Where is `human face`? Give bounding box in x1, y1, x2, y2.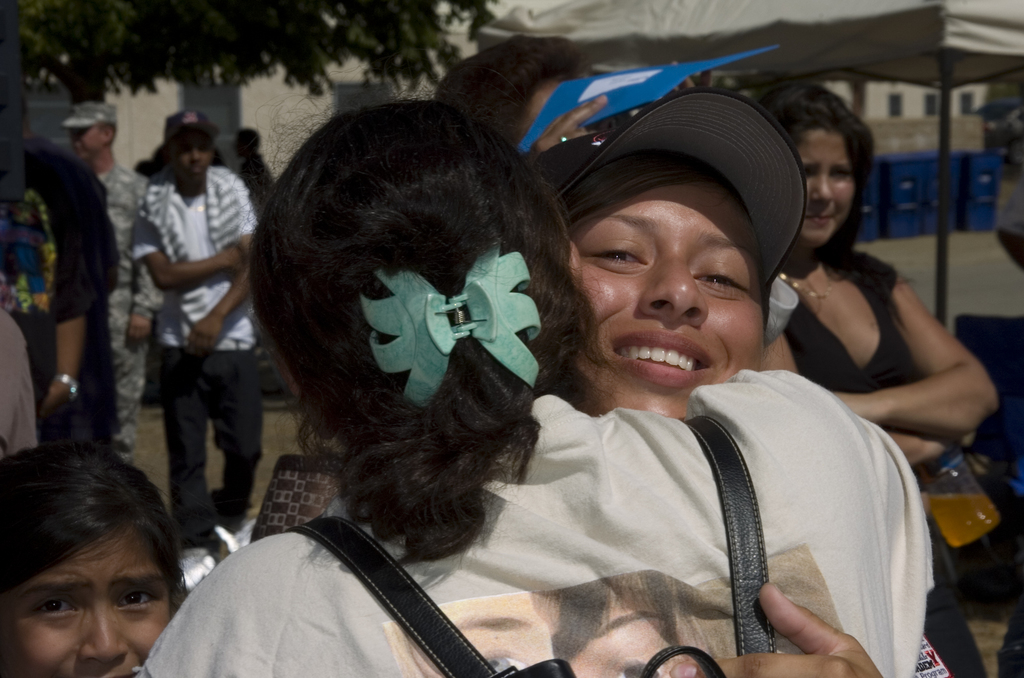
564, 178, 765, 417.
